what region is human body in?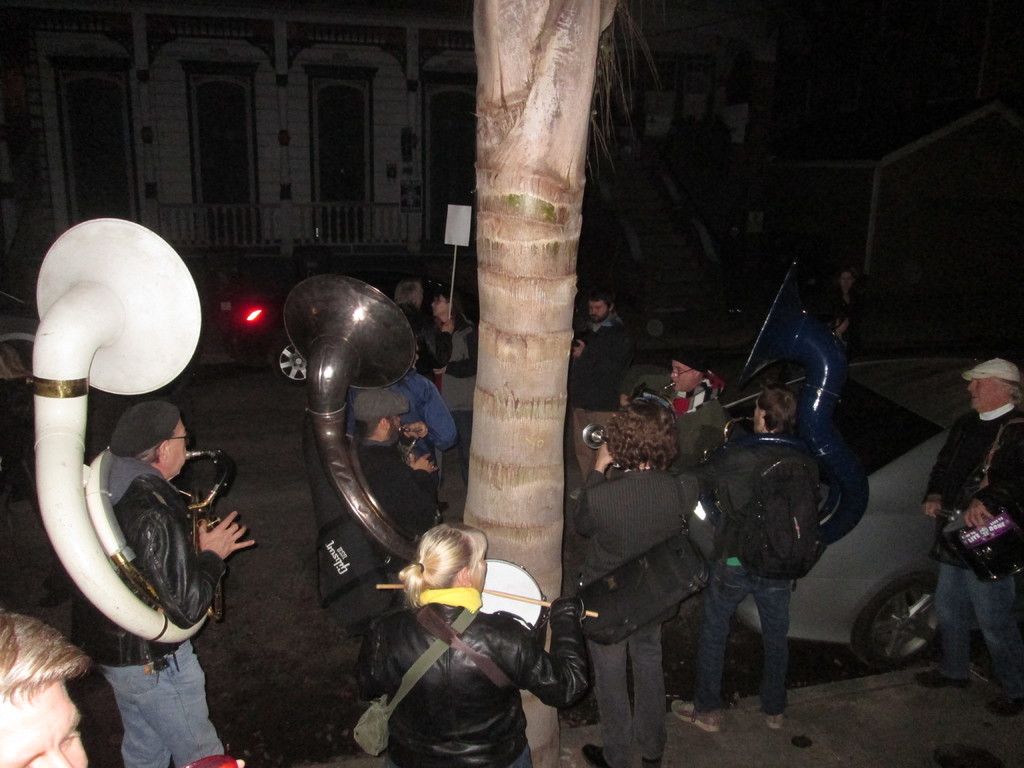
BBox(660, 344, 728, 460).
